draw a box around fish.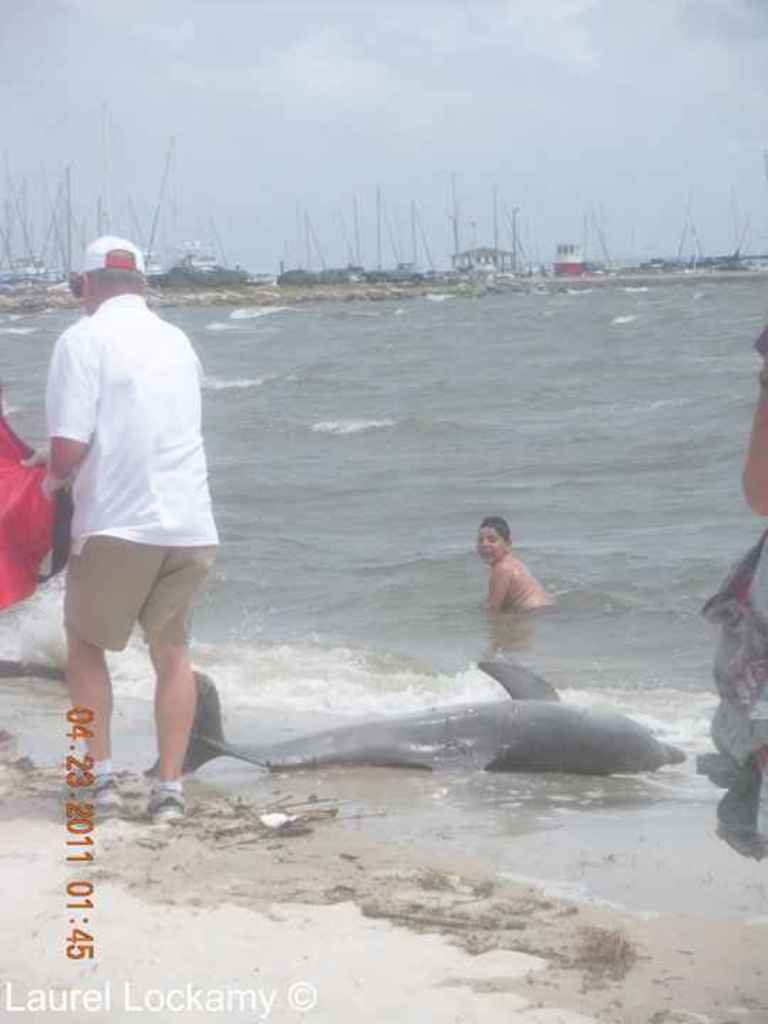
x1=145 y1=653 x2=693 y2=781.
